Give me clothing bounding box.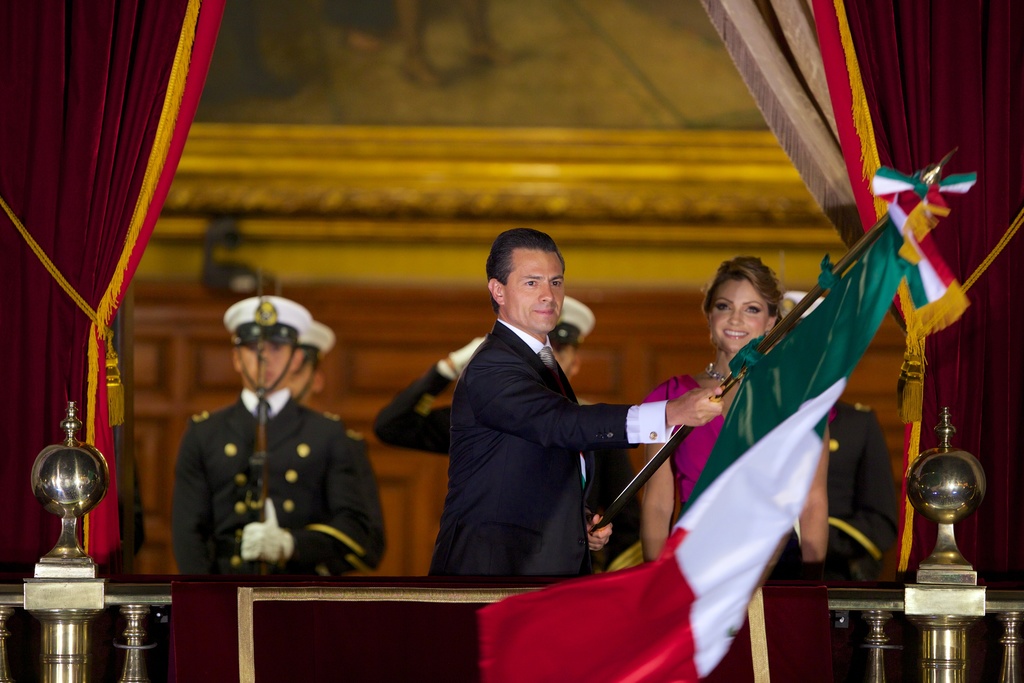
crop(172, 370, 367, 586).
